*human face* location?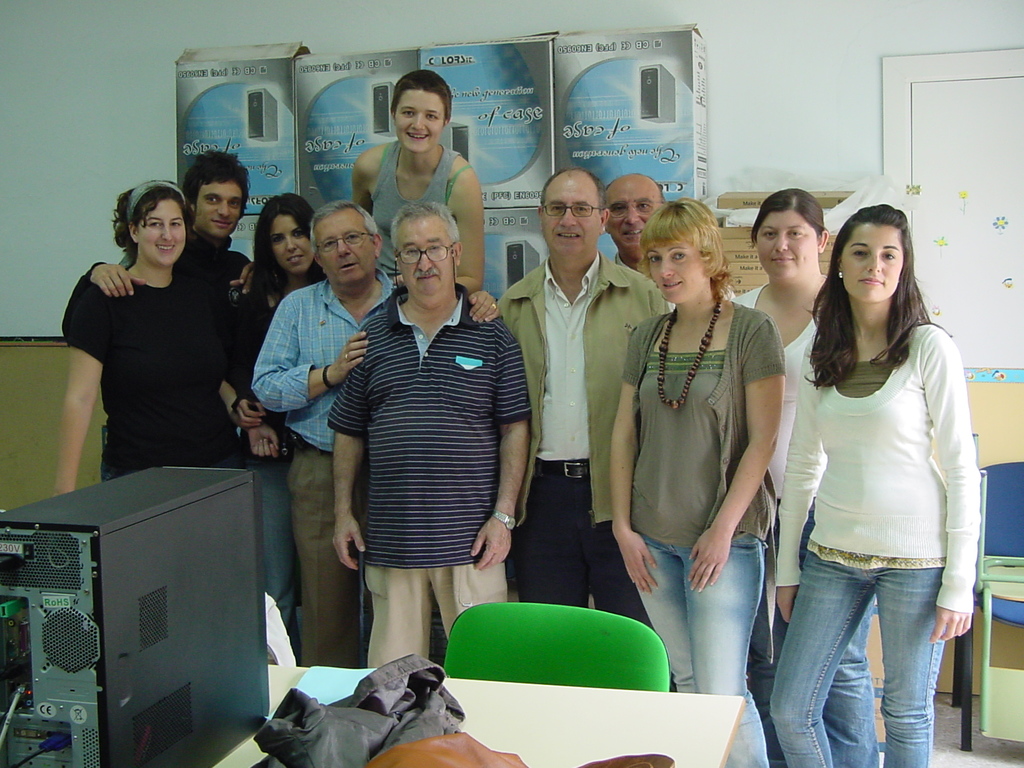
[754,209,813,280]
